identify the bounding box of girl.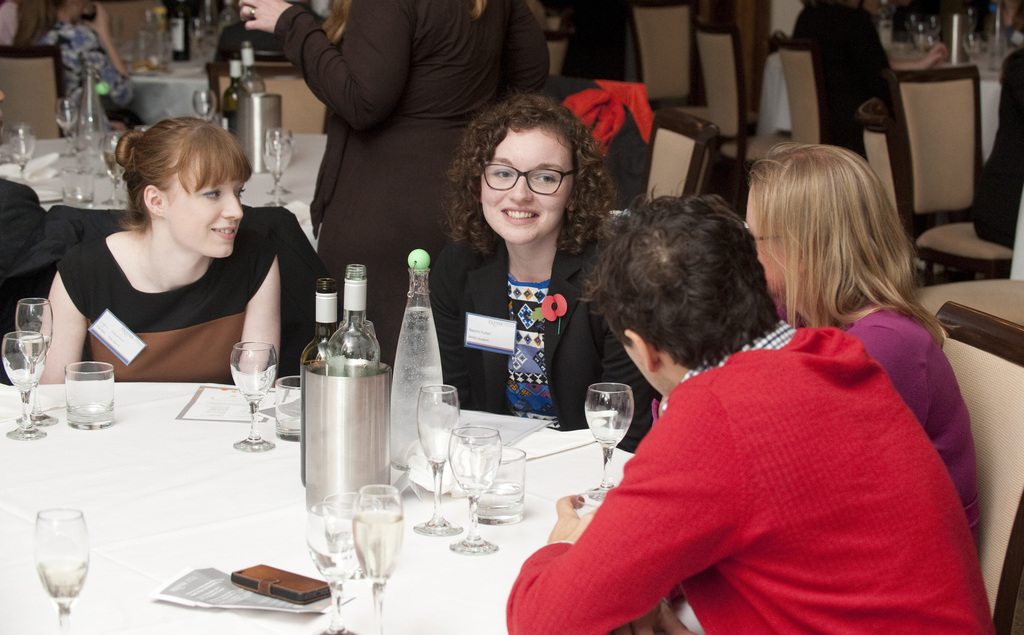
[31,118,283,385].
